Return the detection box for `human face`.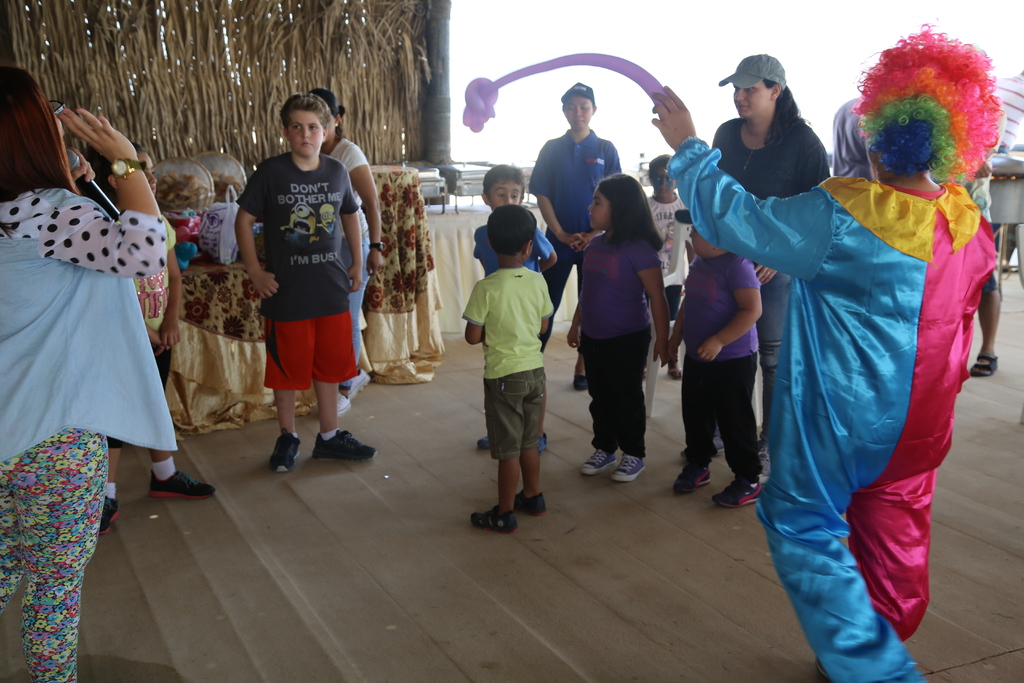
bbox=[652, 168, 676, 197].
